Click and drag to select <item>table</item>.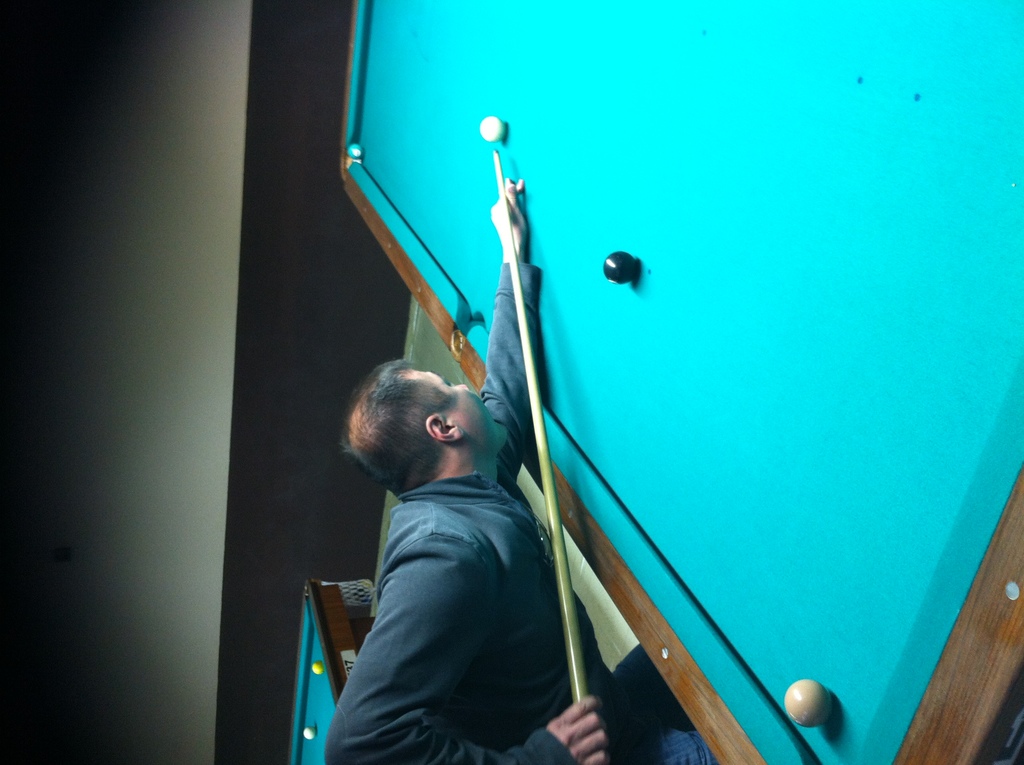
Selection: 337, 0, 1023, 764.
